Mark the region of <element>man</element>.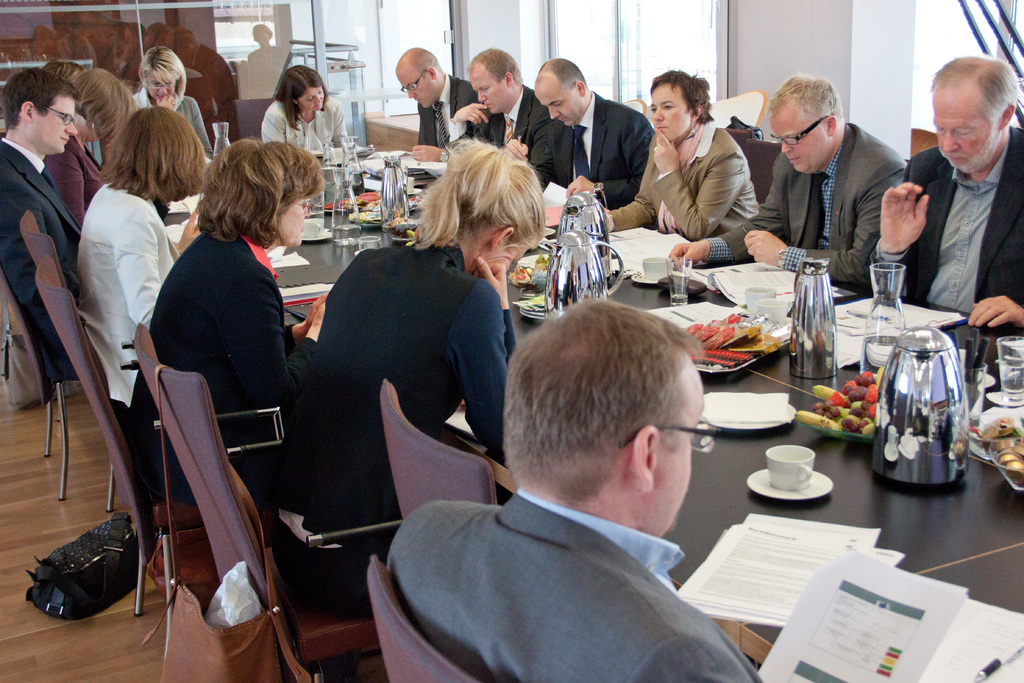
Region: [left=394, top=43, right=481, bottom=160].
